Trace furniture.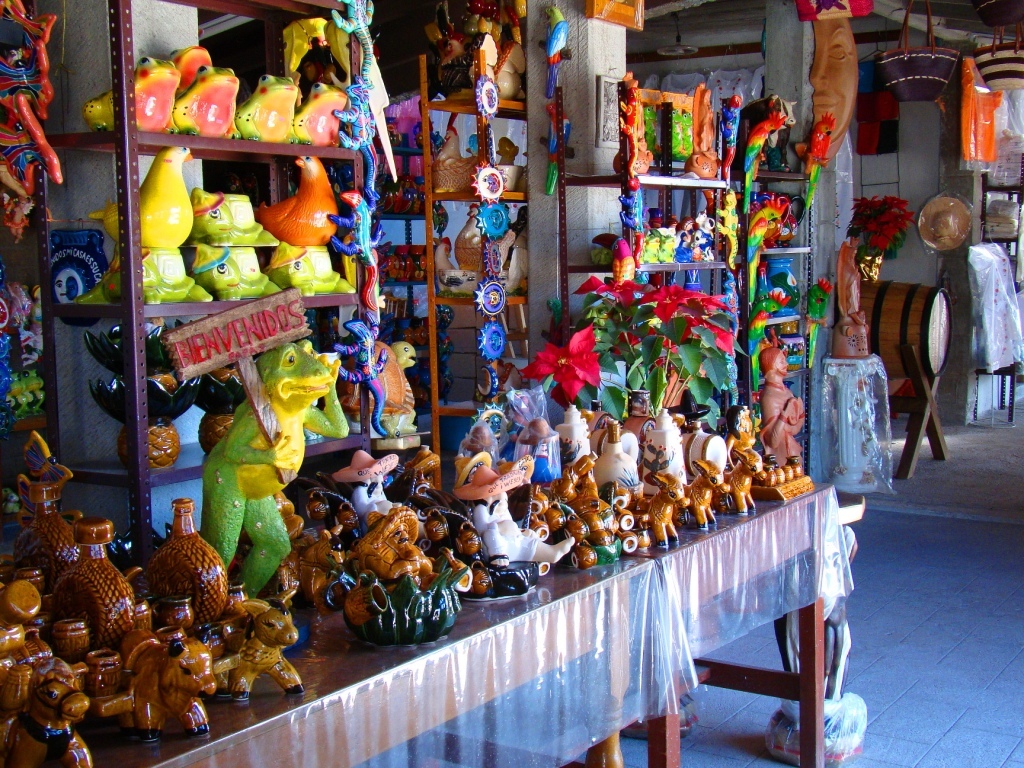
Traced to x1=20, y1=0, x2=374, y2=570.
